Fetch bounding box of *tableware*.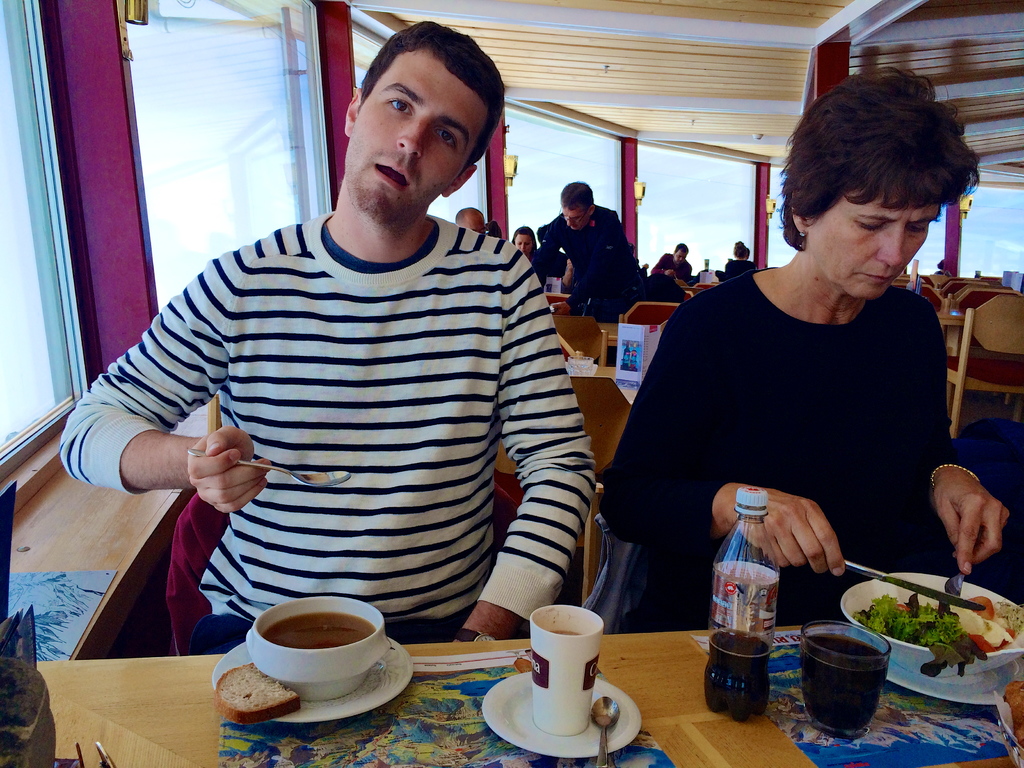
Bbox: <bbox>990, 696, 1023, 767</bbox>.
